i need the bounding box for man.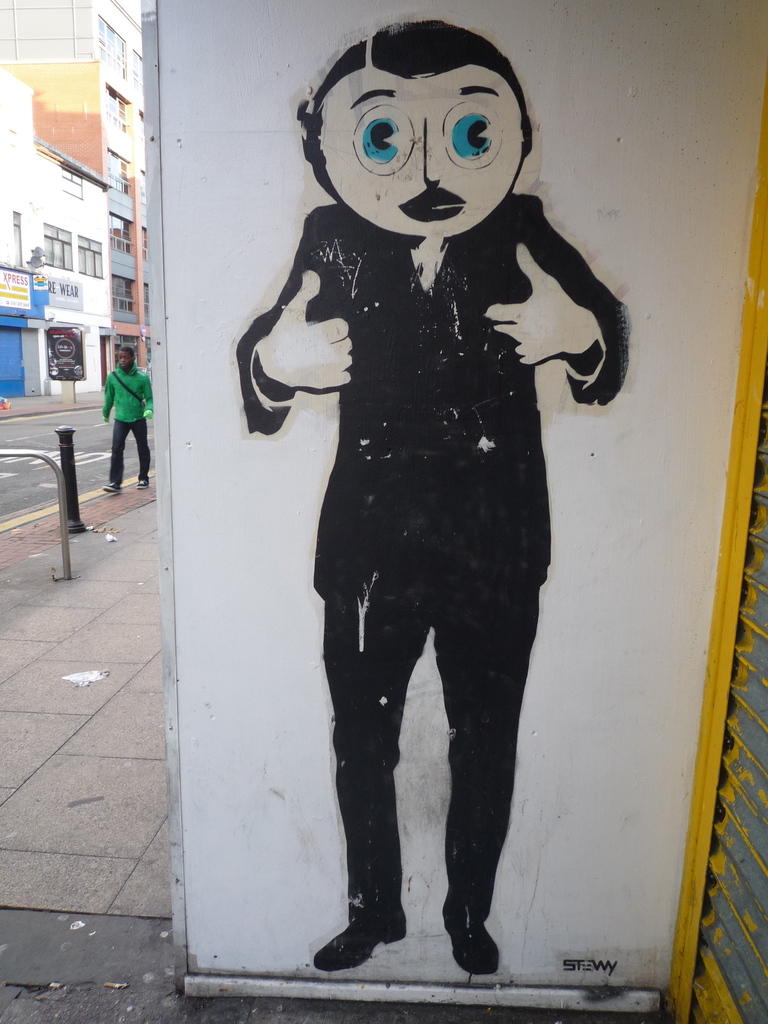
Here it is: 234/23/636/982.
